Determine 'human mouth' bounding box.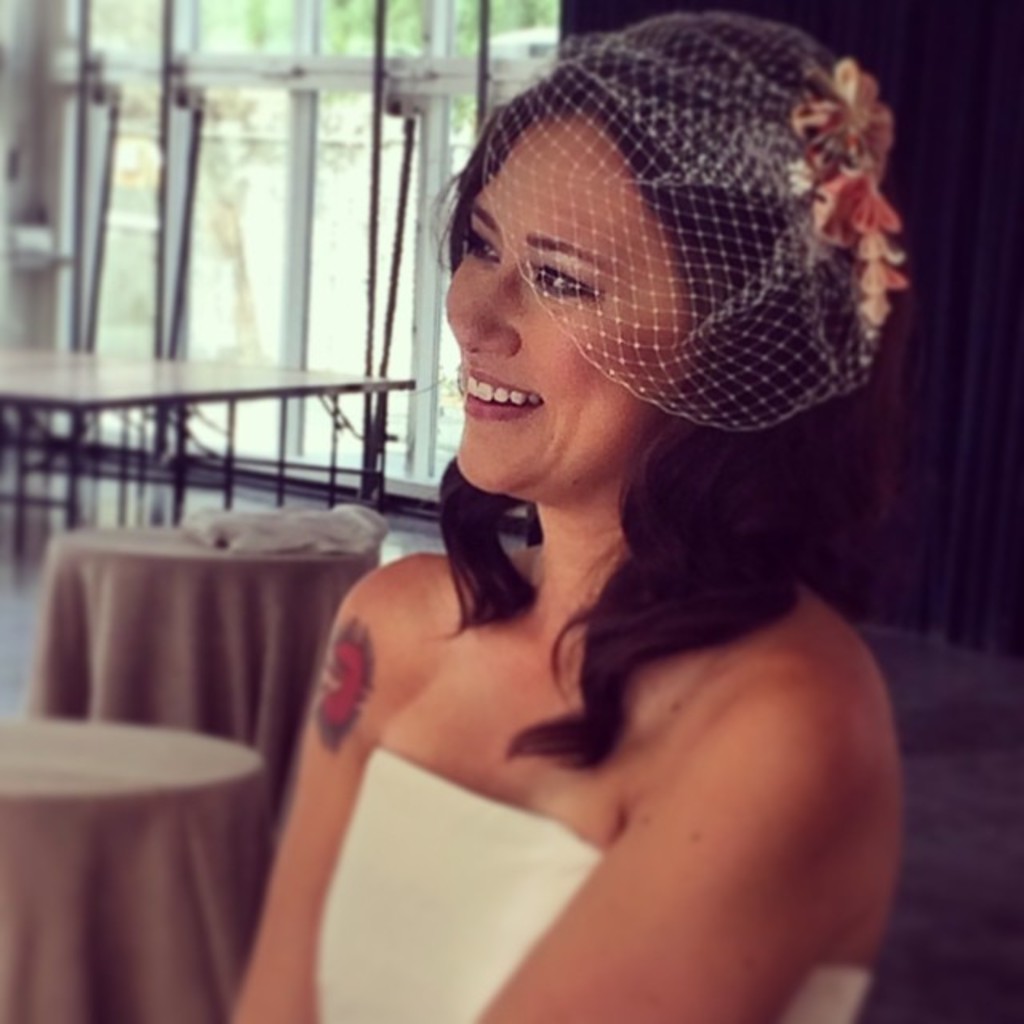
Determined: left=454, top=365, right=544, bottom=421.
